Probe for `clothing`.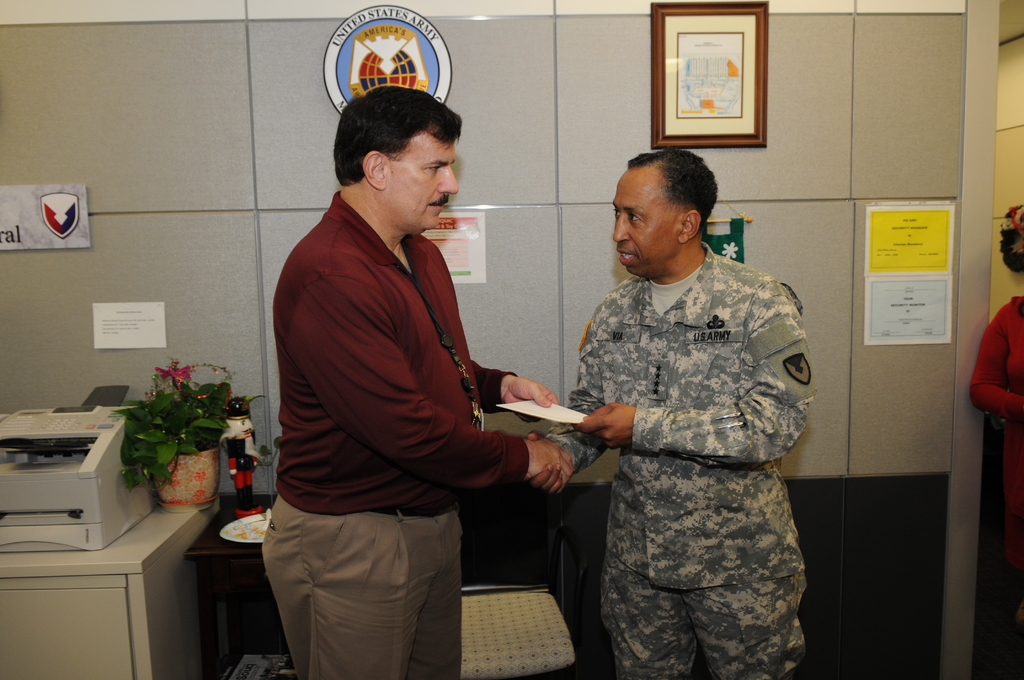
Probe result: Rect(259, 181, 515, 679).
